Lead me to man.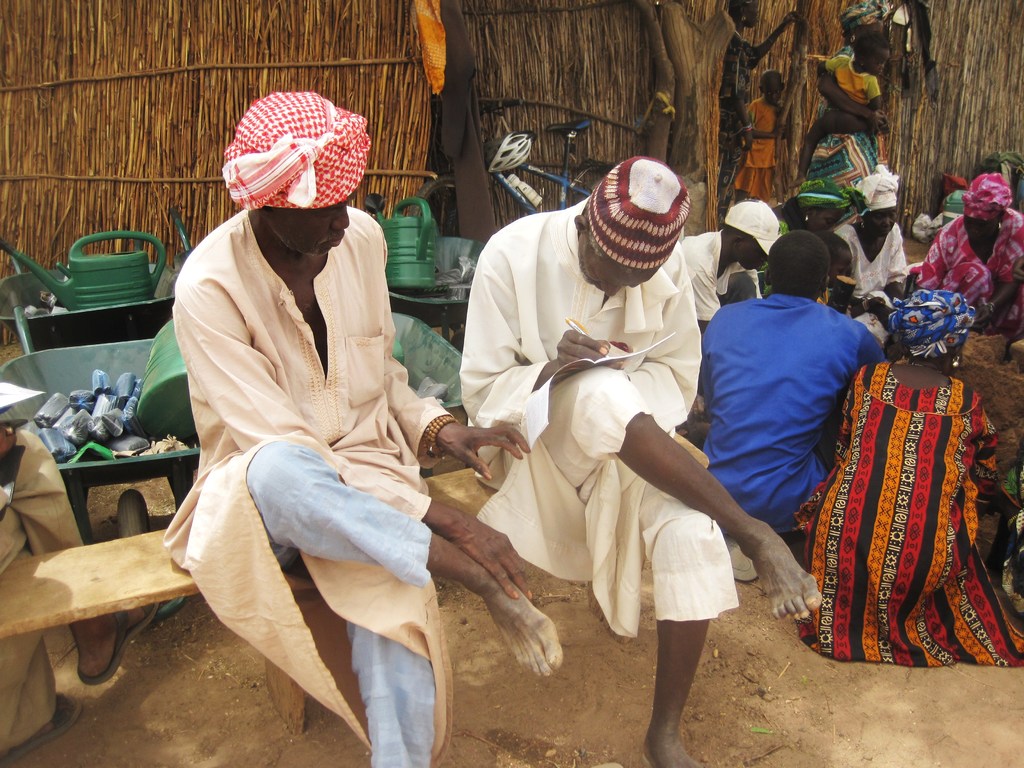
Lead to <box>464,154,816,767</box>.
